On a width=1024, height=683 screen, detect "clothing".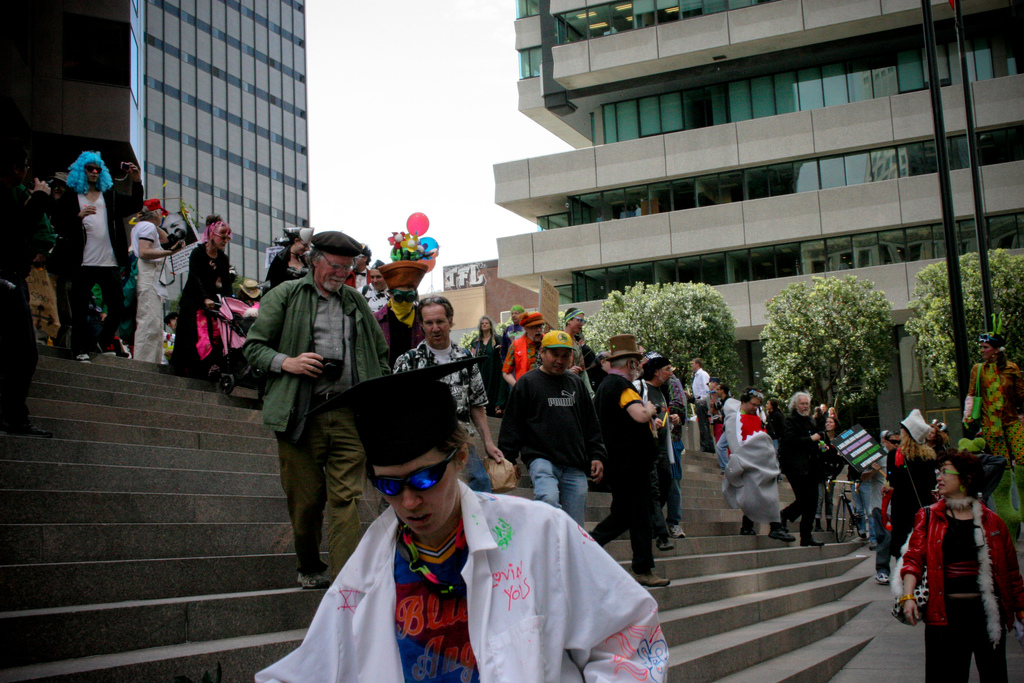
bbox=(371, 300, 424, 357).
